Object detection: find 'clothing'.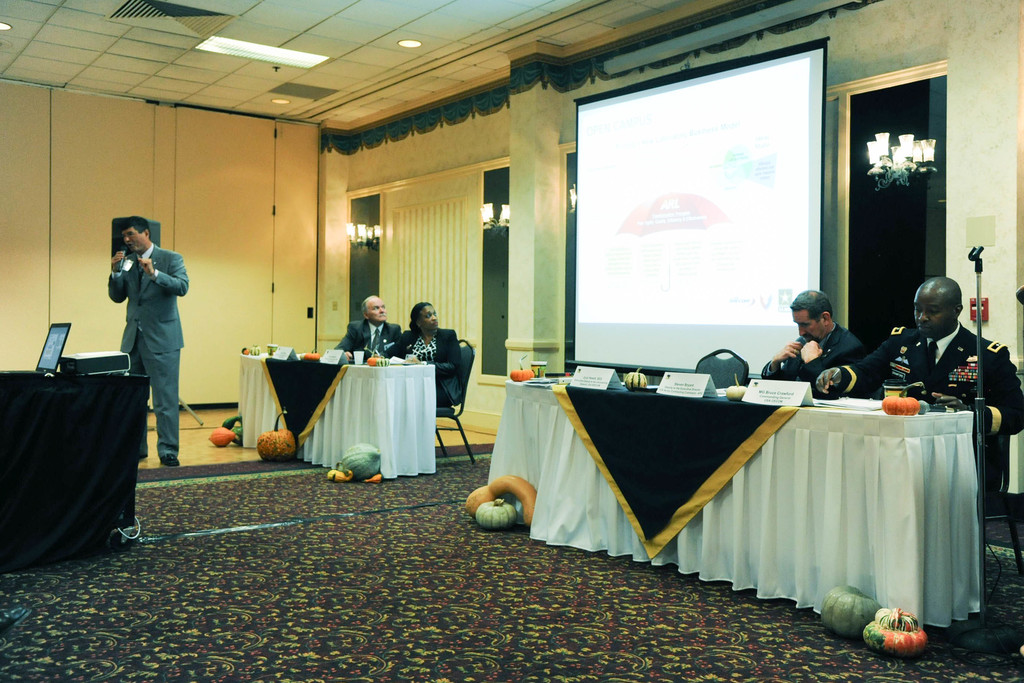
810:320:1021:495.
